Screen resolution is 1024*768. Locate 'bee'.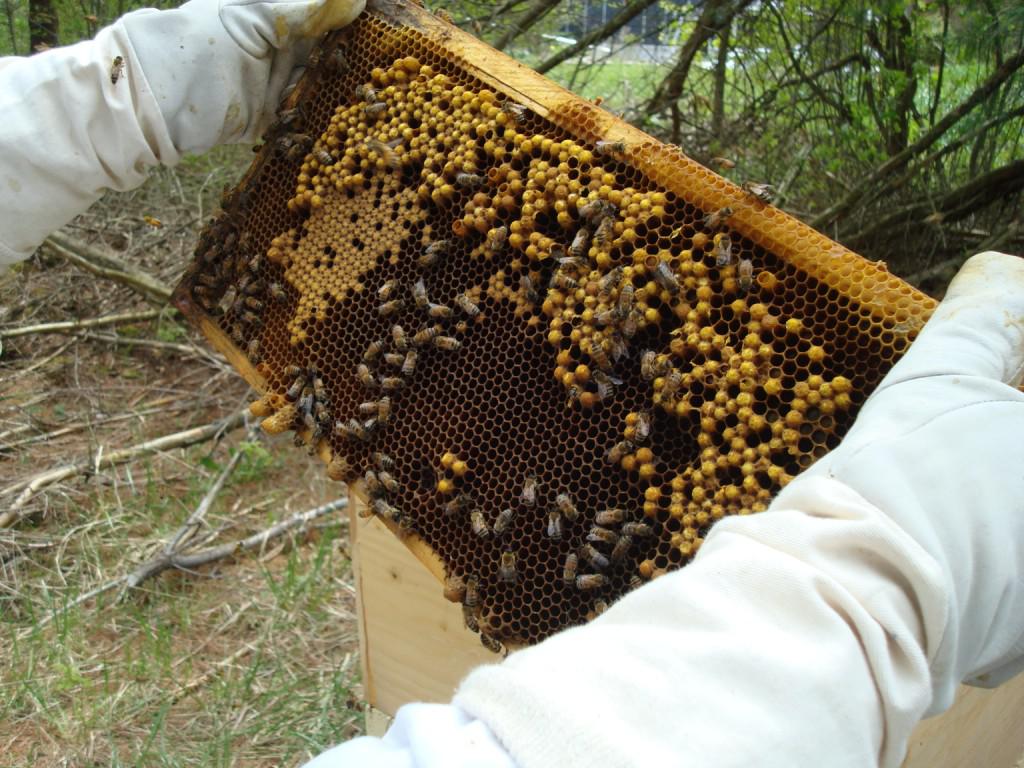
box(738, 253, 754, 292).
